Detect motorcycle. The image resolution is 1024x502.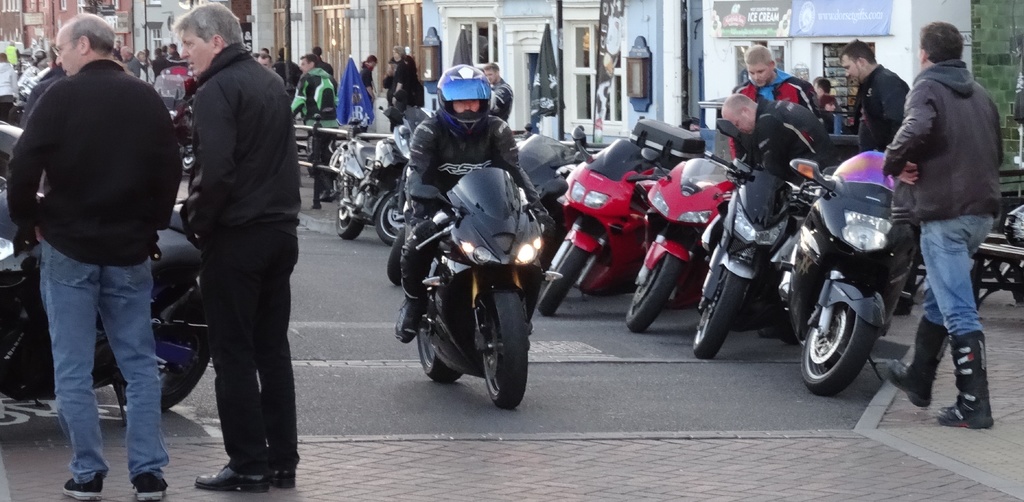
left=388, top=130, right=547, bottom=406.
